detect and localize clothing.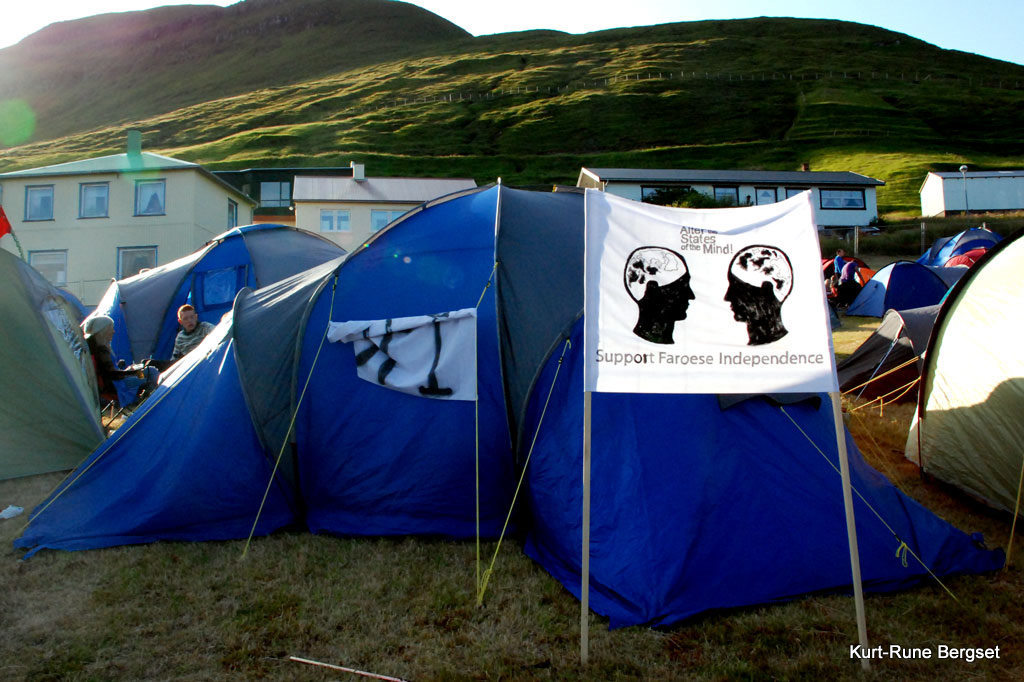
Localized at select_region(168, 317, 229, 365).
